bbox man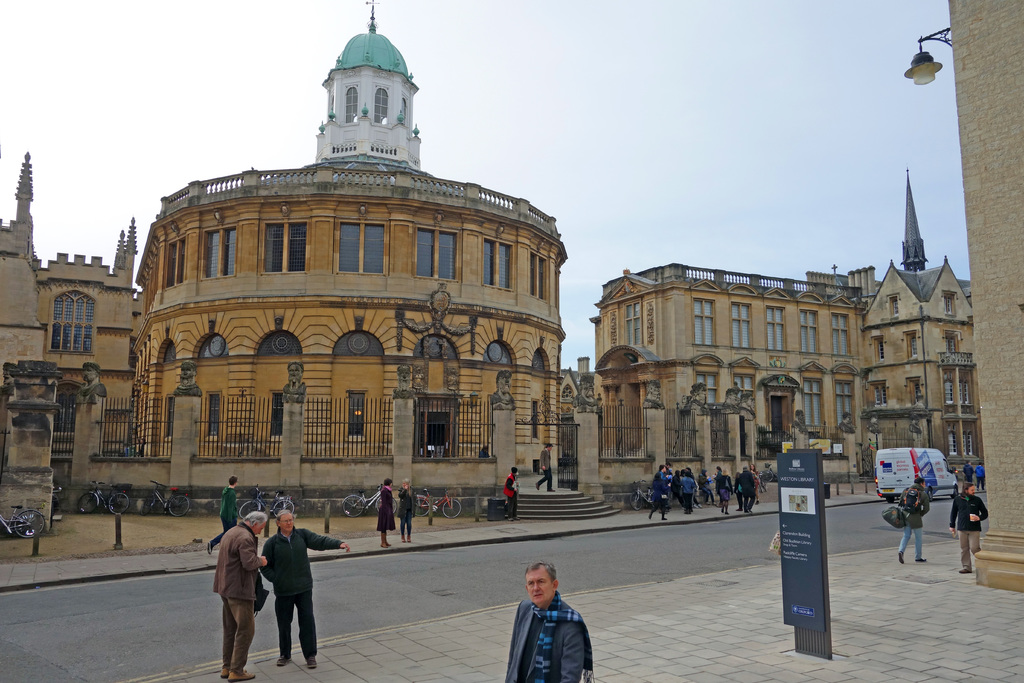
[742,466,756,514]
